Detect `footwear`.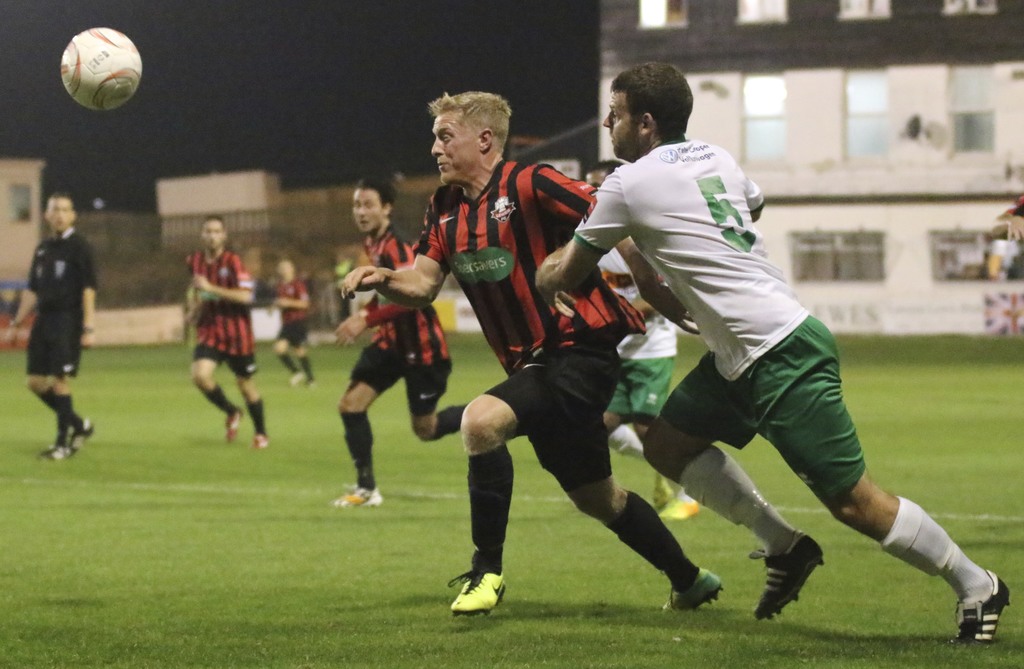
Detected at (x1=753, y1=529, x2=826, y2=625).
